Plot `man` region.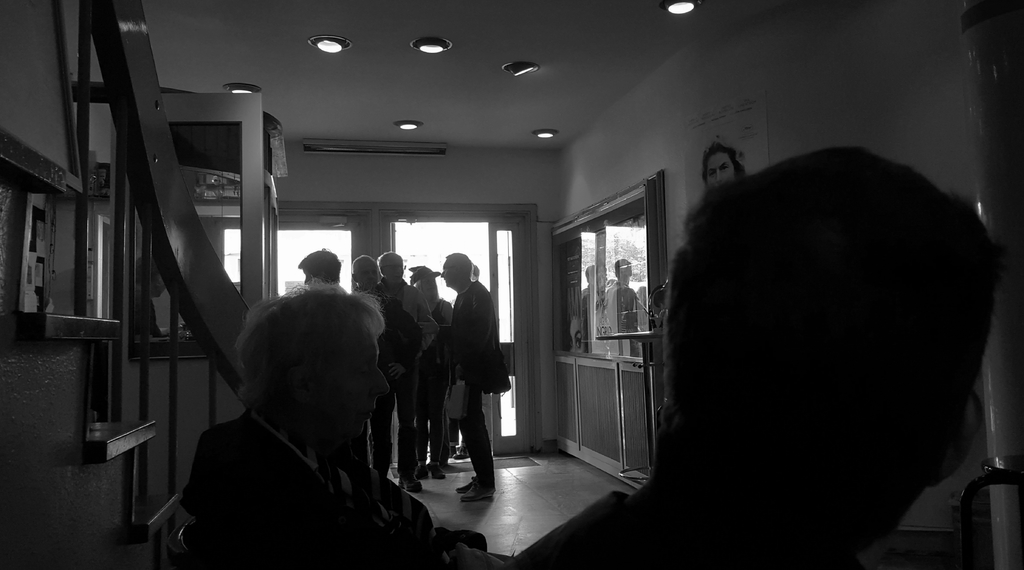
Plotted at 371, 248, 431, 491.
